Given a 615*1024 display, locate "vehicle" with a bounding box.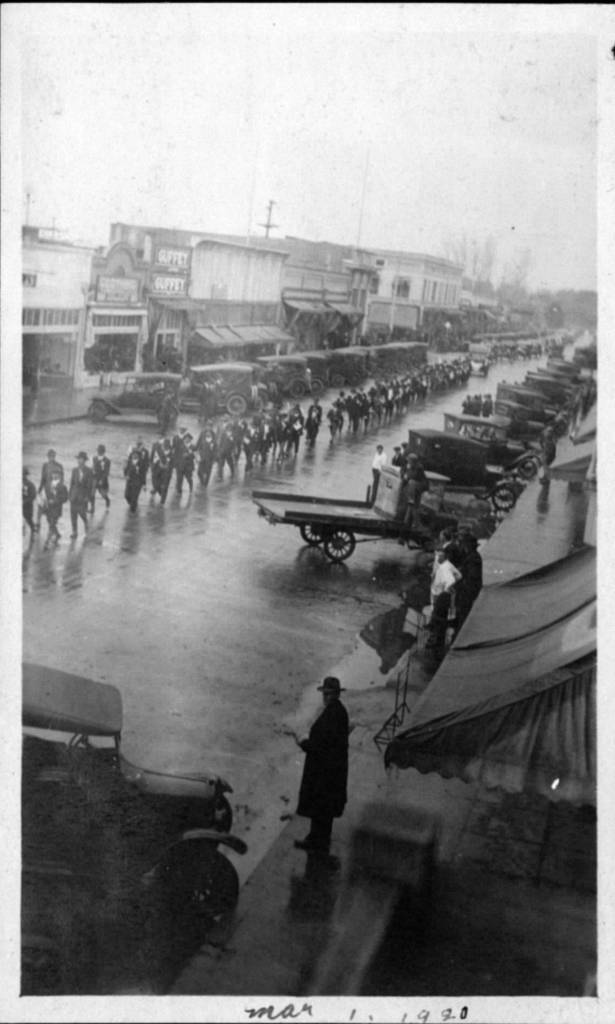
Located: 19:659:238:955.
